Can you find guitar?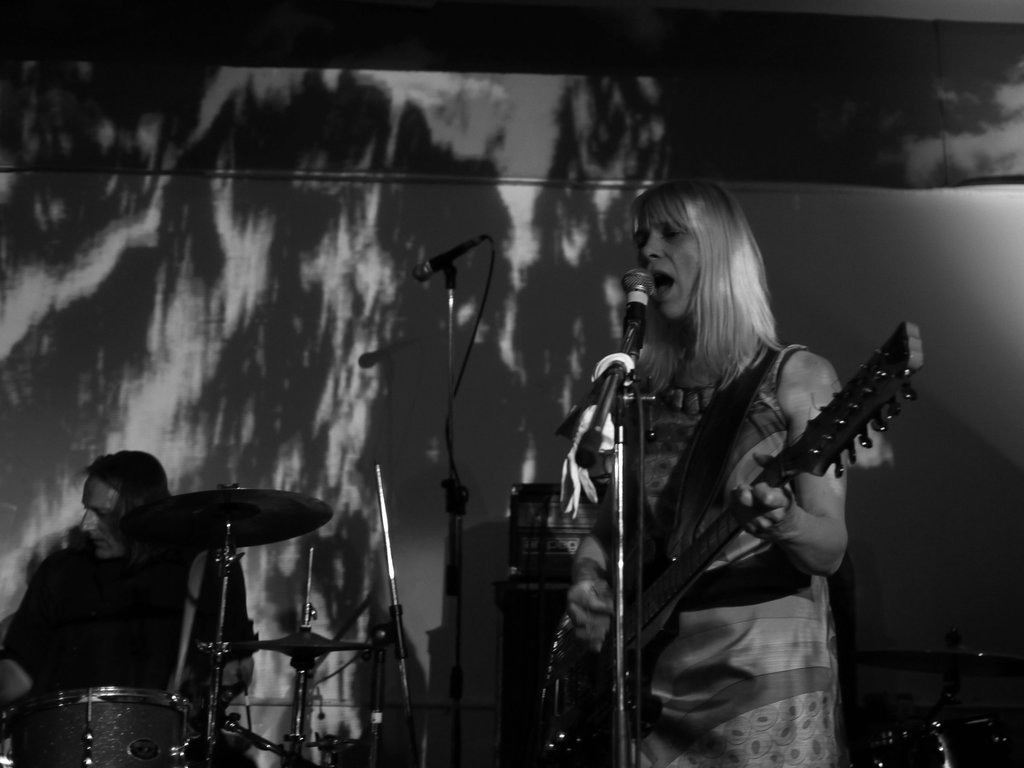
Yes, bounding box: (540,321,925,767).
